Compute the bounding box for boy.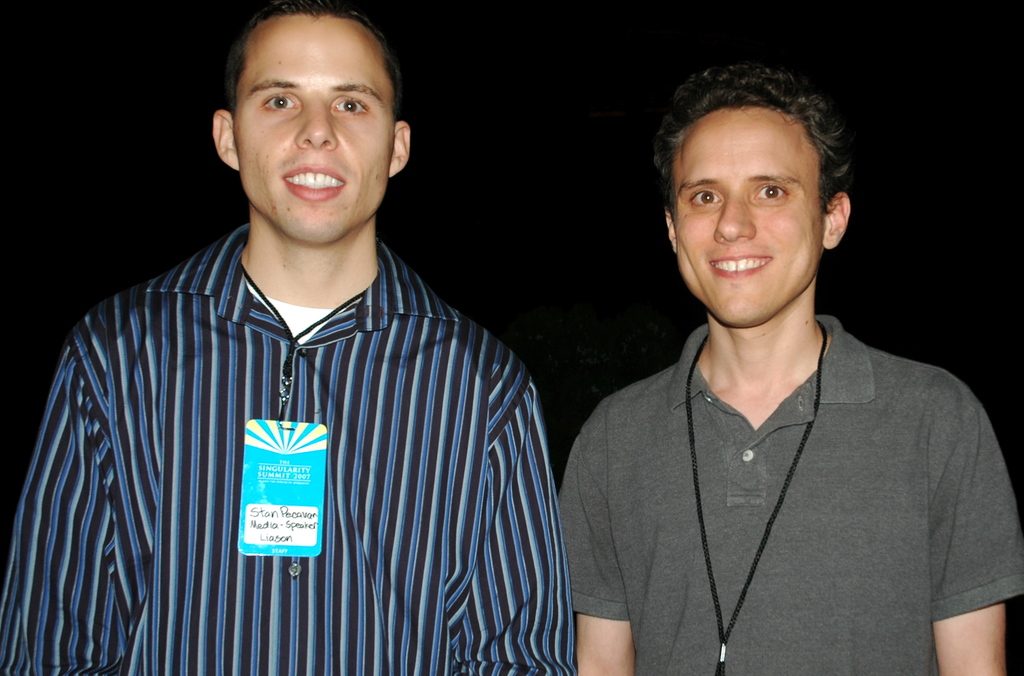
box=[562, 59, 1021, 673].
